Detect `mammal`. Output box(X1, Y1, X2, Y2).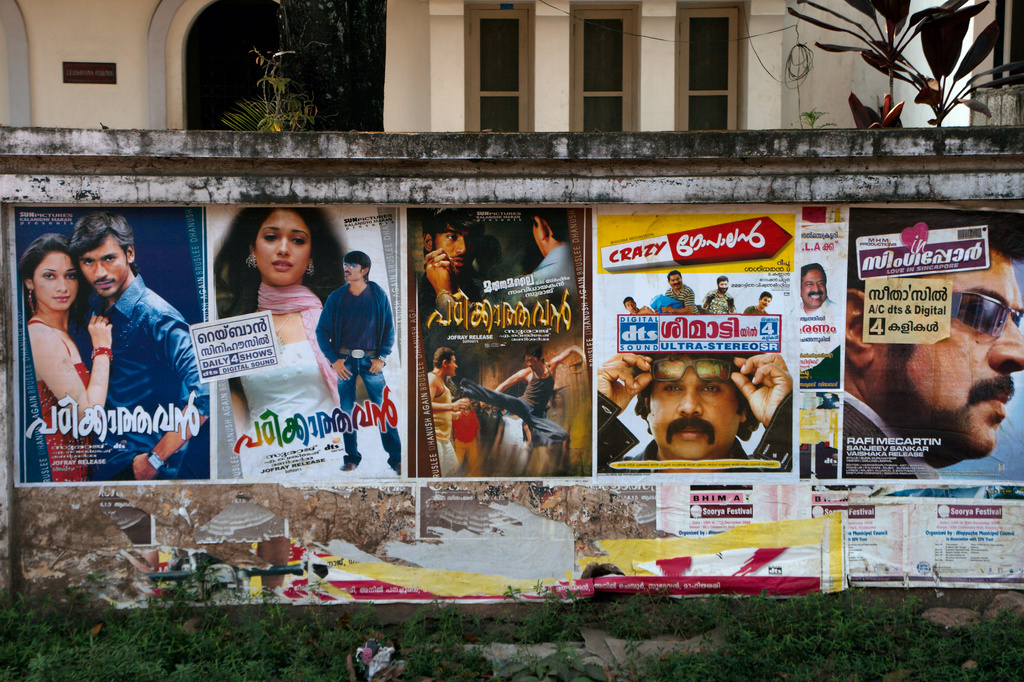
box(845, 206, 1023, 480).
